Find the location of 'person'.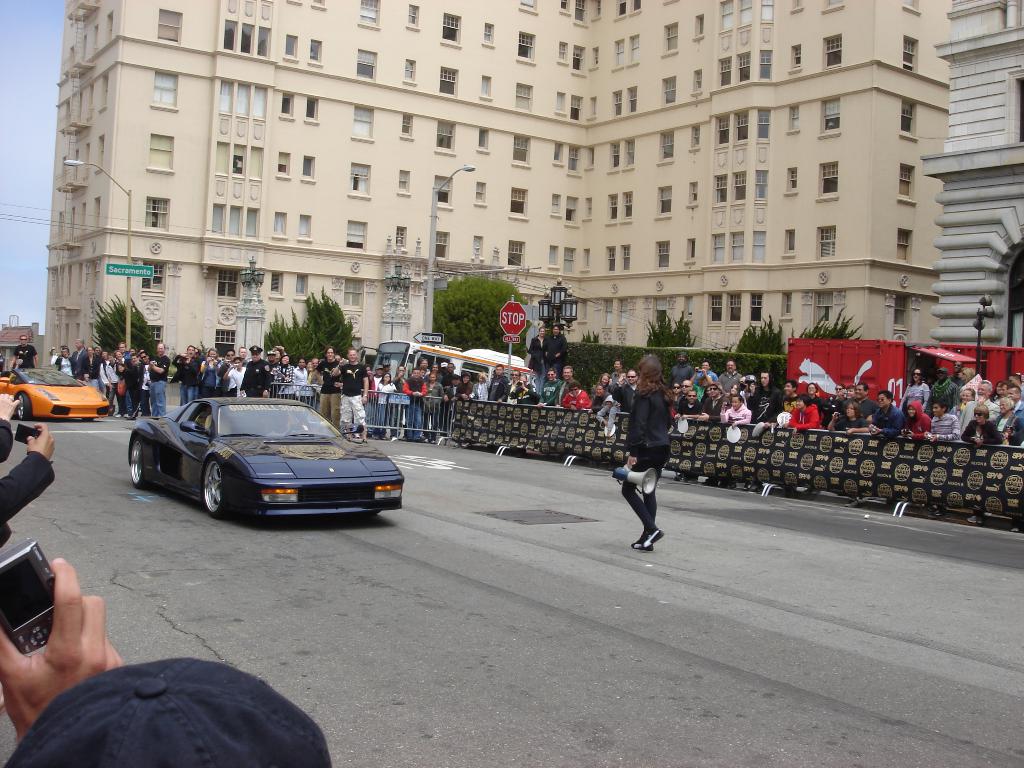
Location: region(117, 358, 132, 416).
